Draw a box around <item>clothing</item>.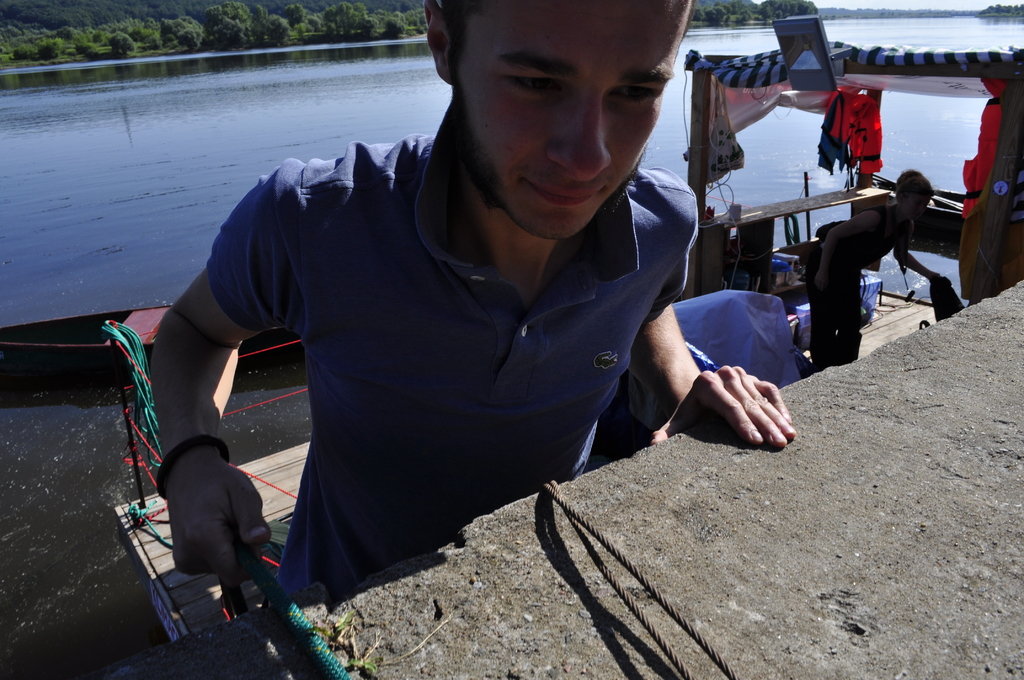
(left=804, top=205, right=910, bottom=373).
